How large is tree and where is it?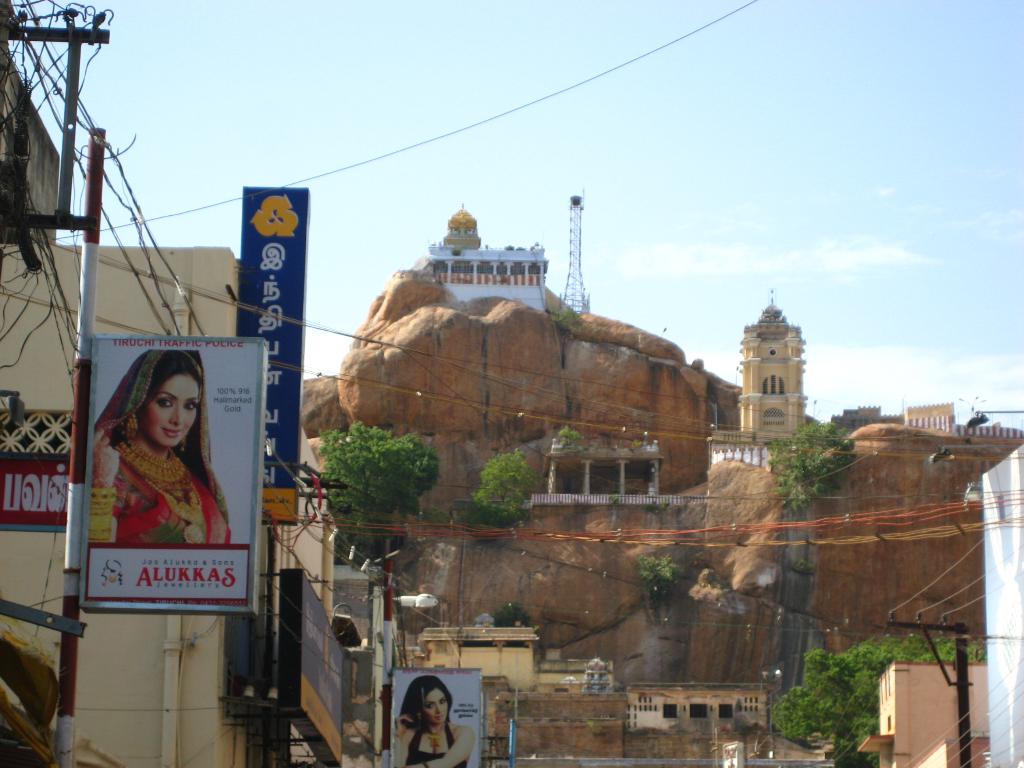
Bounding box: <region>318, 419, 444, 560</region>.
